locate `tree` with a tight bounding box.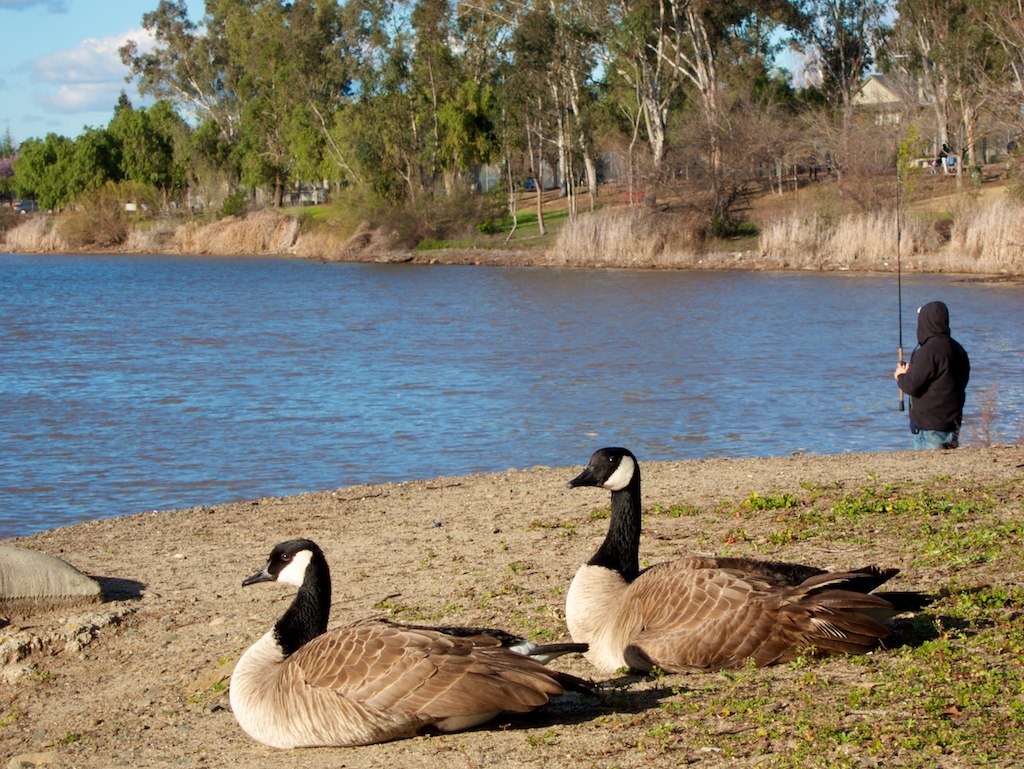
locate(878, 0, 1021, 183).
